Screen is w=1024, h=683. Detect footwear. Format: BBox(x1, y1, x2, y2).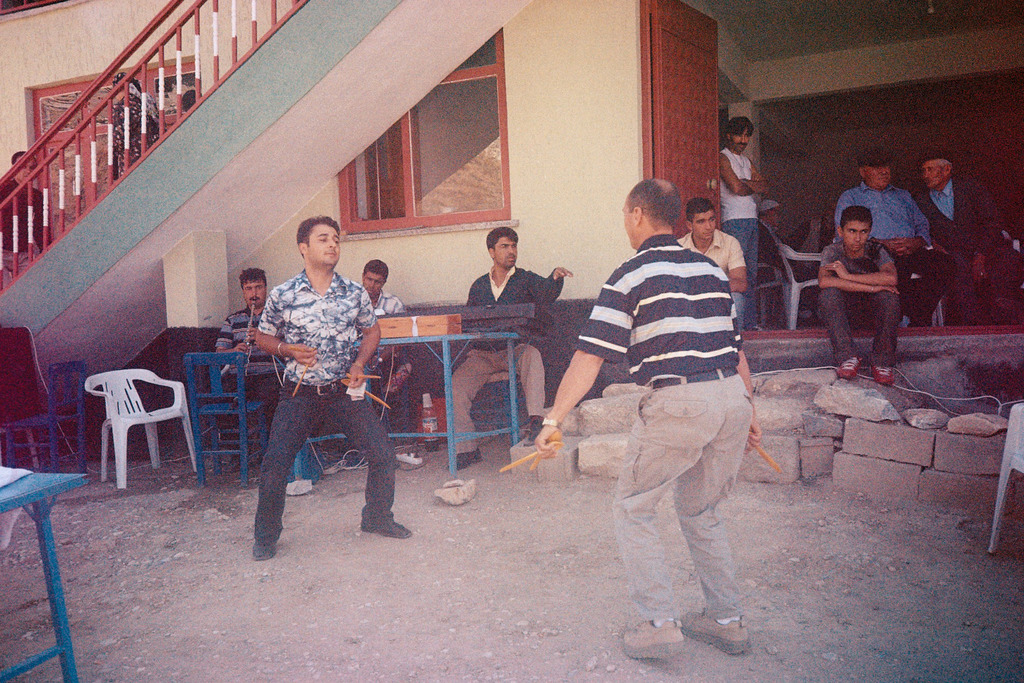
BBox(872, 364, 895, 390).
